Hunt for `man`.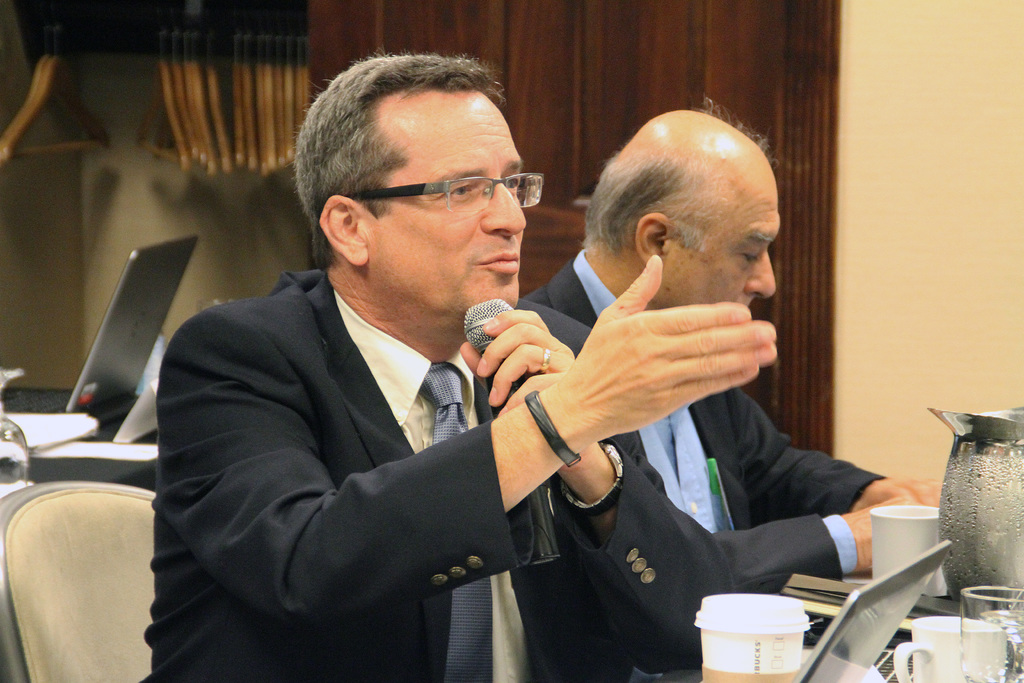
Hunted down at 144, 56, 781, 682.
